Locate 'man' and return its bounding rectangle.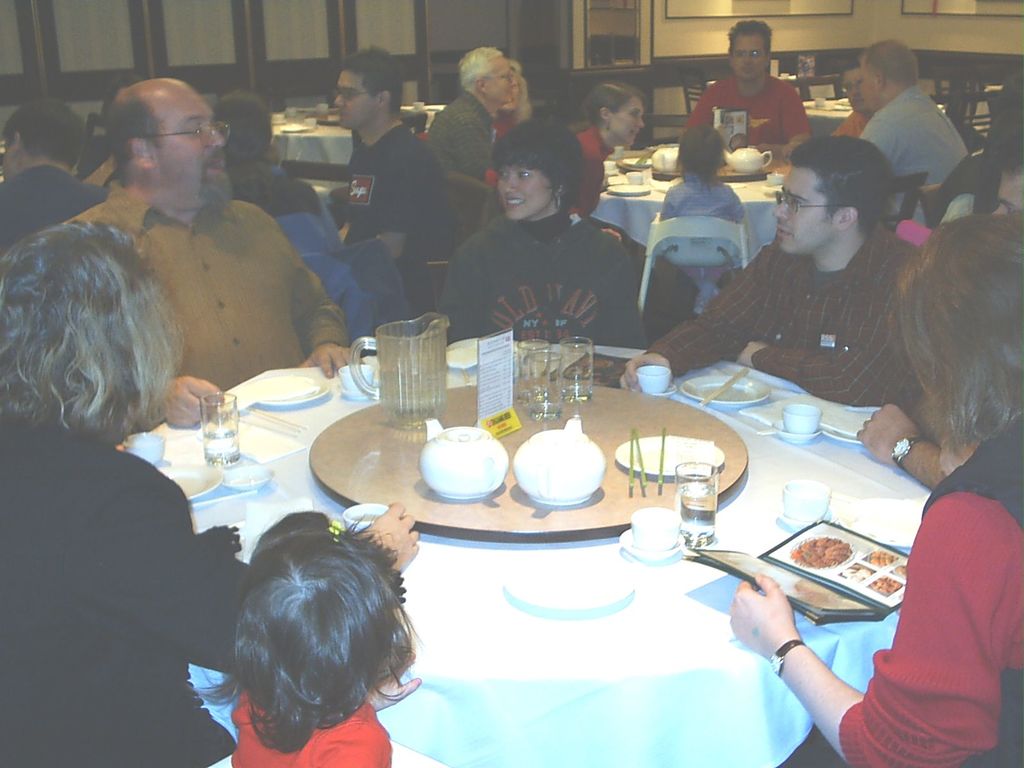
left=420, top=28, right=527, bottom=230.
